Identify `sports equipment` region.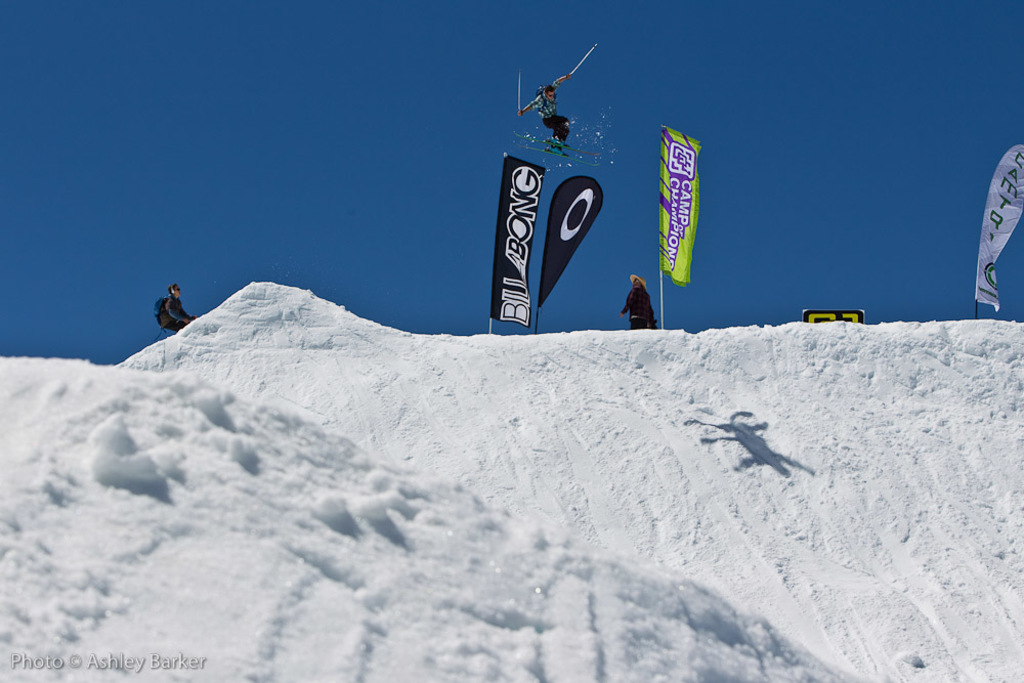
Region: rect(515, 140, 601, 169).
